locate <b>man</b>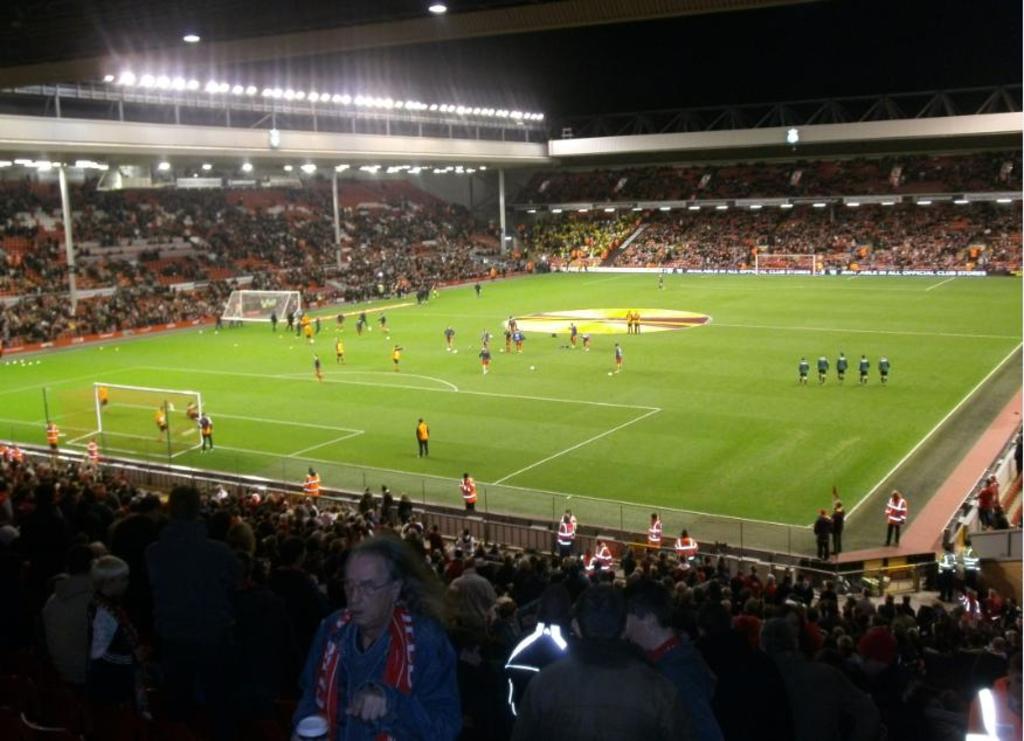
crop(659, 272, 662, 289)
